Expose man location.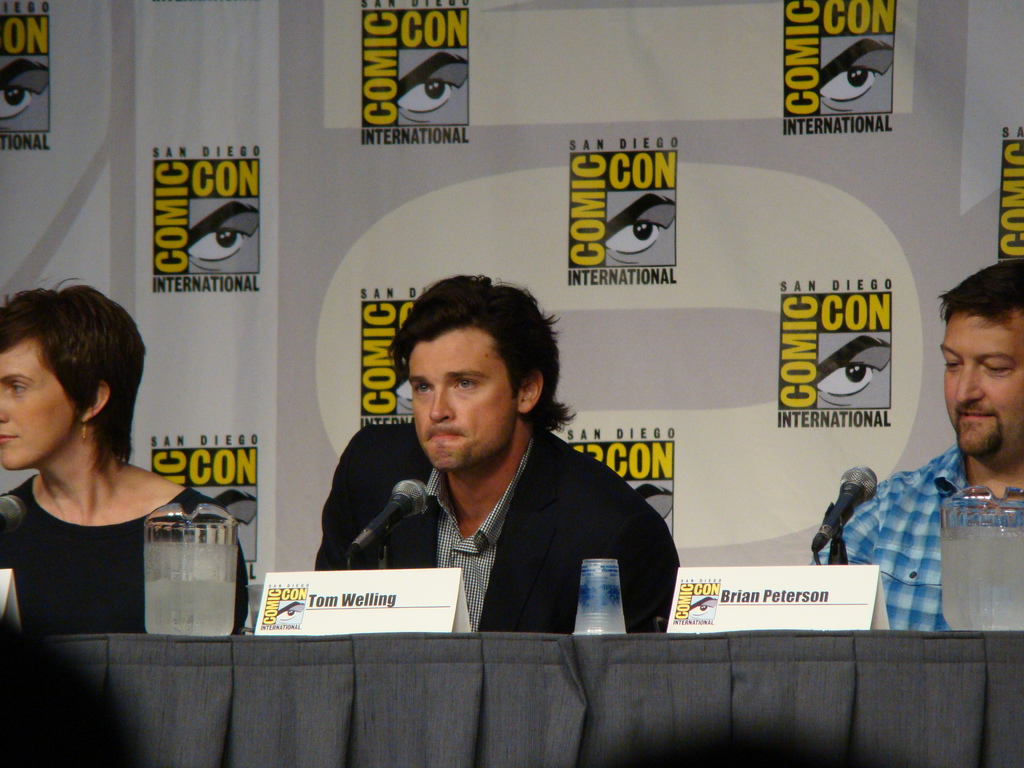
Exposed at region(834, 251, 1023, 653).
